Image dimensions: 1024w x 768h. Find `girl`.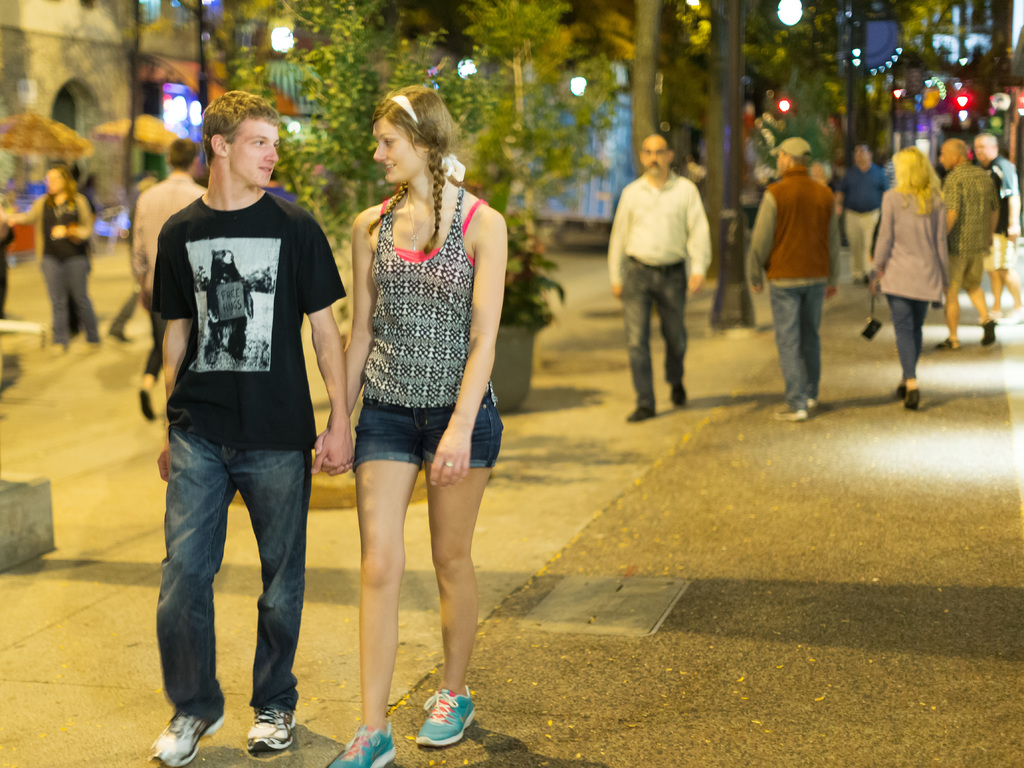
(866, 145, 944, 401).
